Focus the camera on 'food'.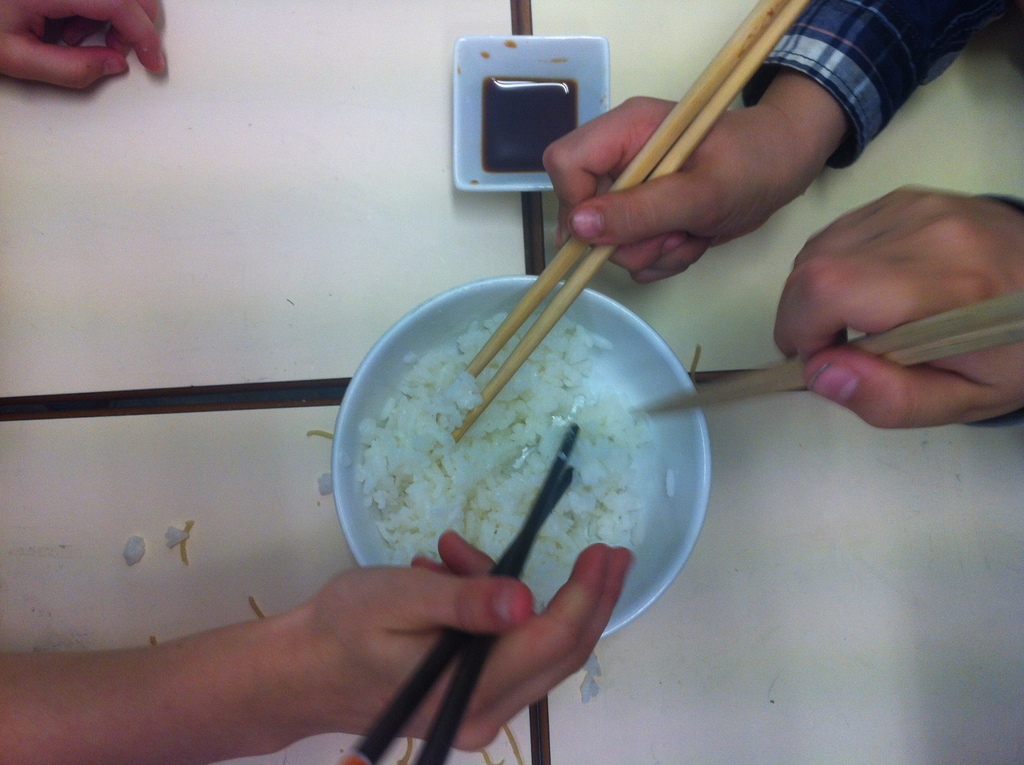
Focus region: (left=115, top=536, right=144, bottom=572).
